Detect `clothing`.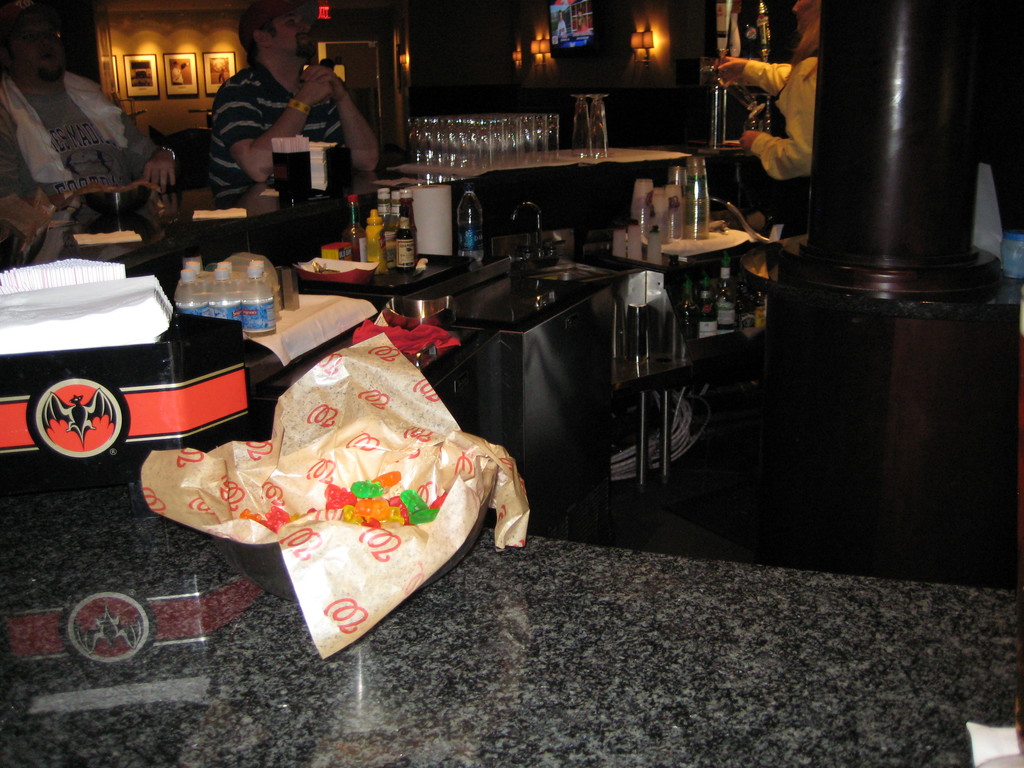
Detected at pyautogui.locateOnScreen(0, 65, 176, 273).
